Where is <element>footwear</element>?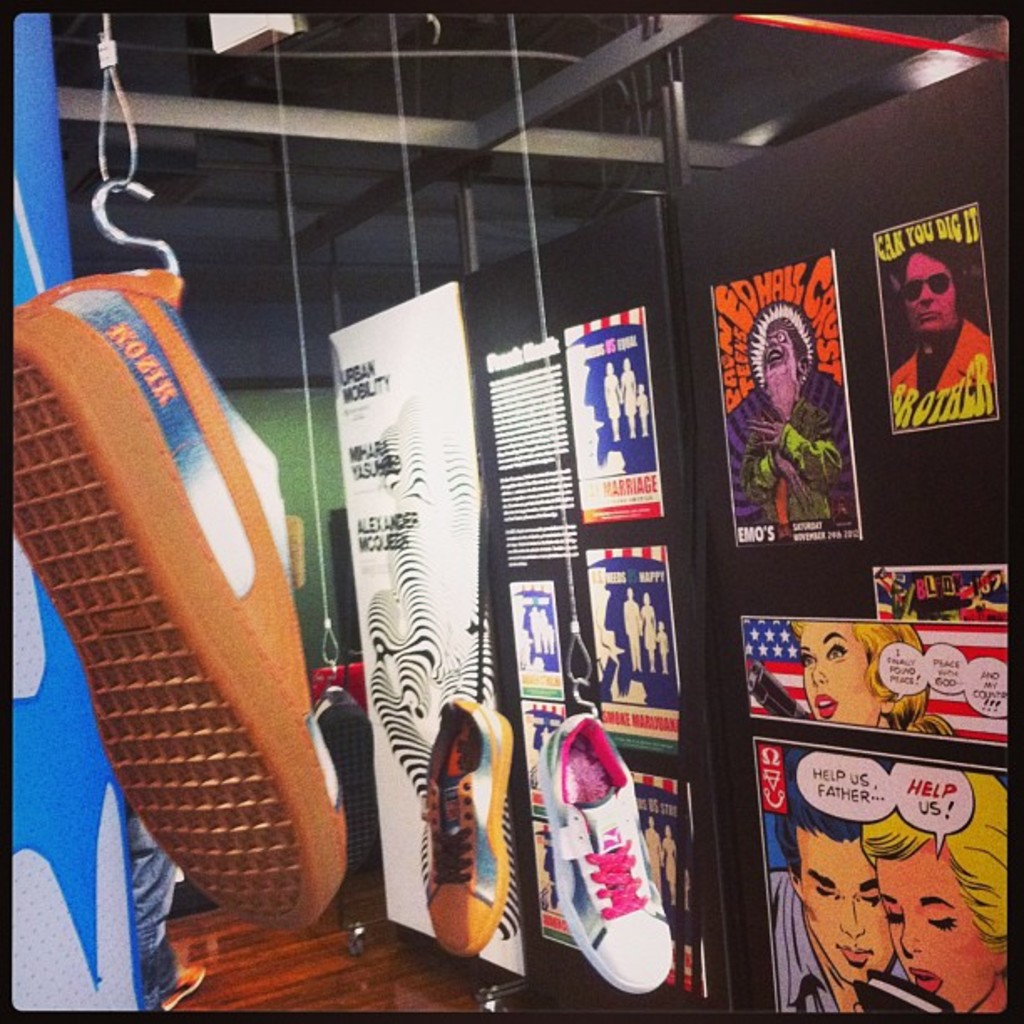
(13, 229, 331, 1023).
